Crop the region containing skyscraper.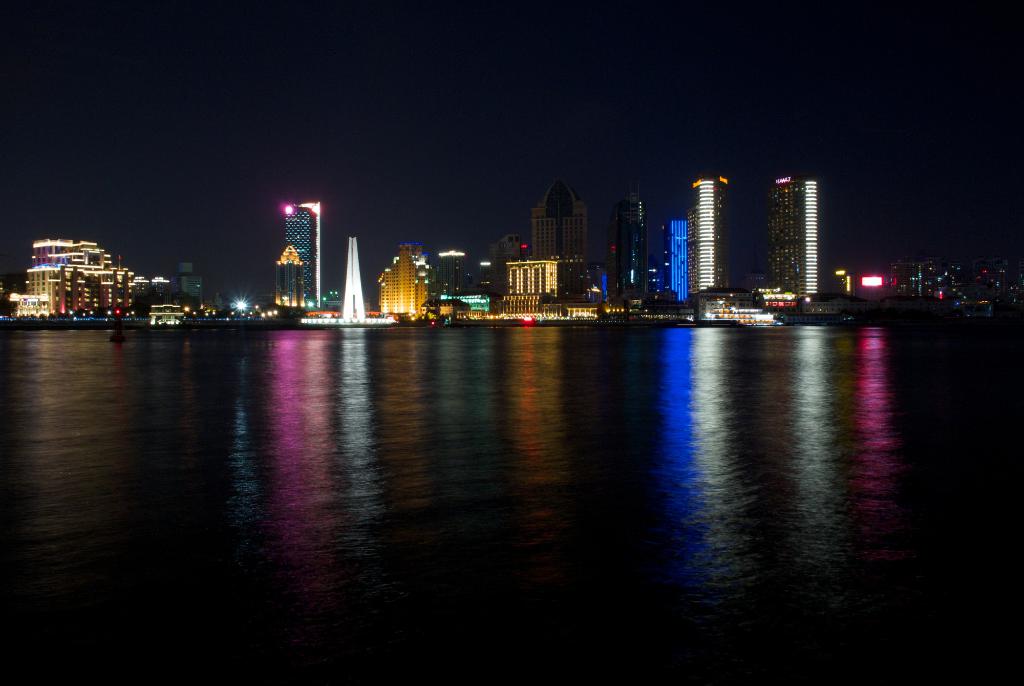
Crop region: 659/224/691/309.
